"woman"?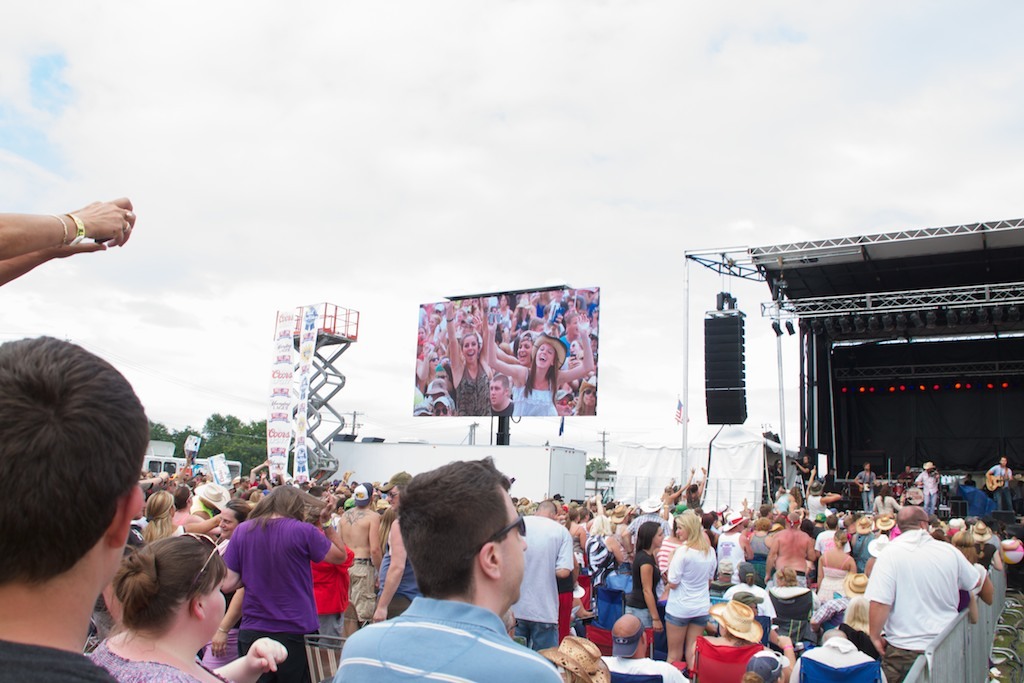
region(776, 484, 800, 511)
